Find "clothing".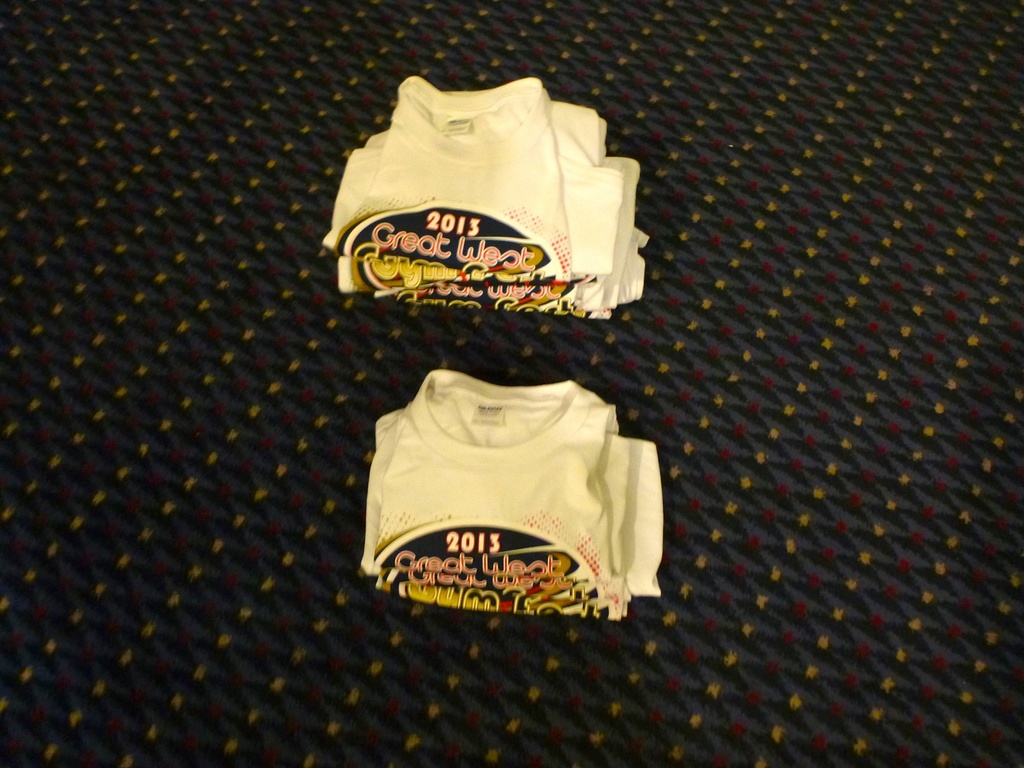
<box>355,351,675,616</box>.
